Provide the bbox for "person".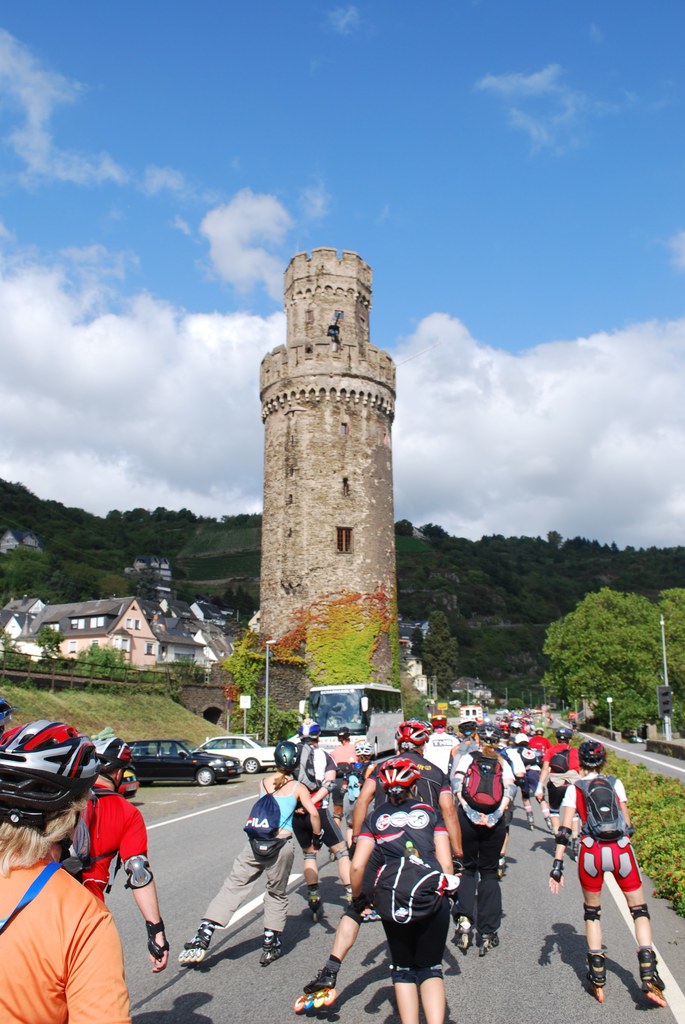
(left=286, top=715, right=345, bottom=925).
